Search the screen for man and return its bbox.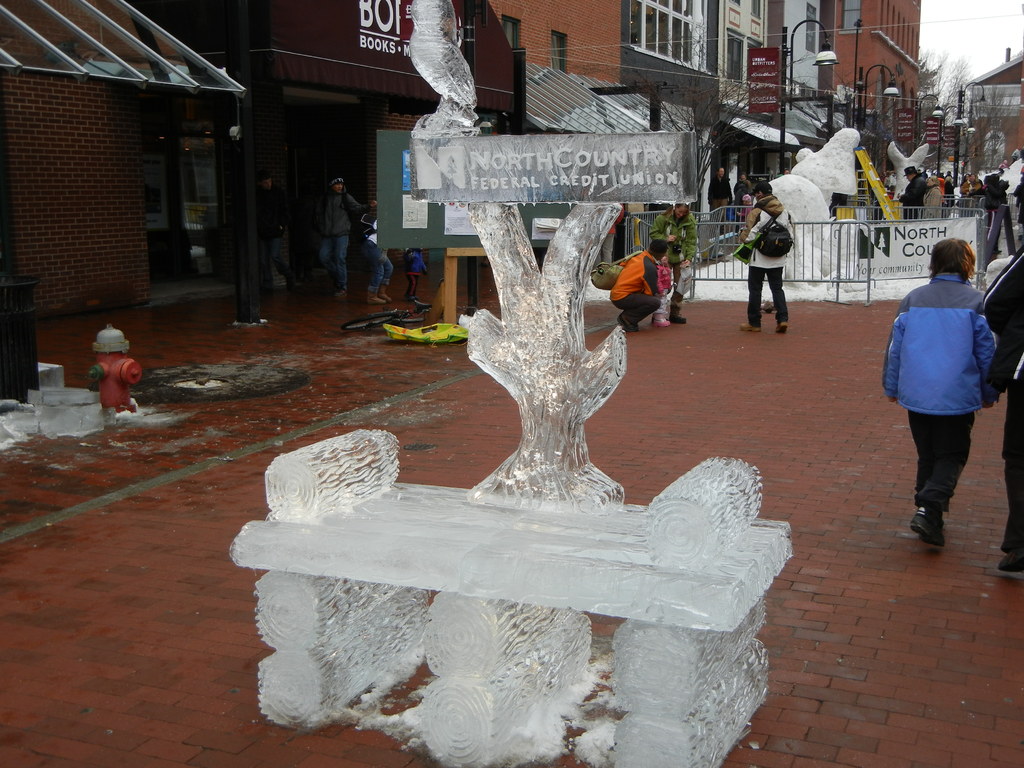
Found: x1=709, y1=168, x2=733, y2=229.
